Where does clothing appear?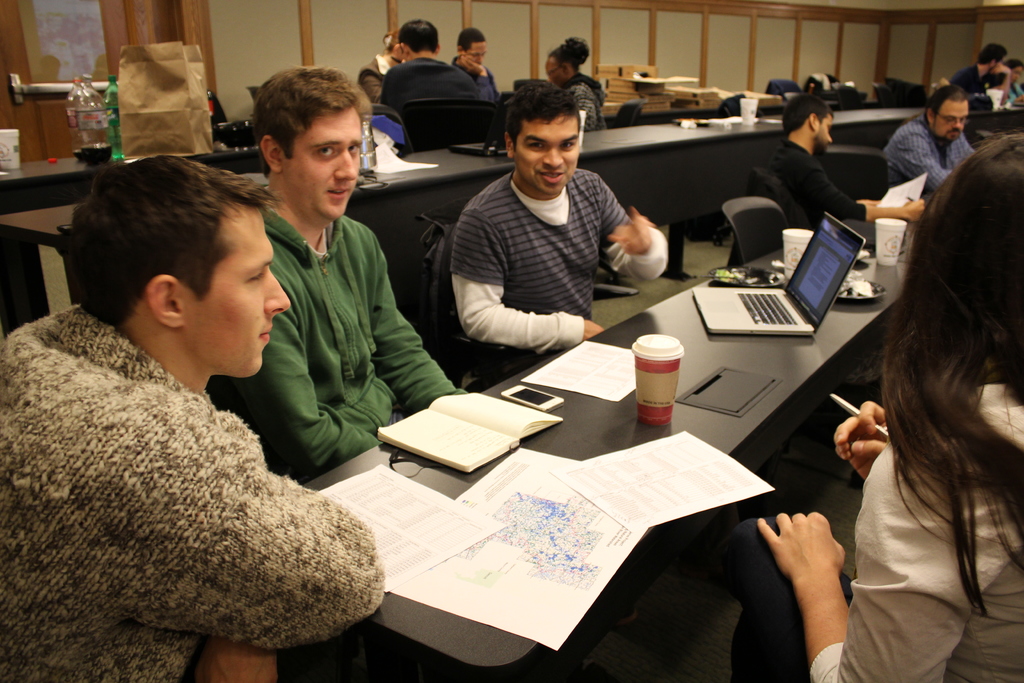
Appears at pyautogui.locateOnScreen(0, 302, 383, 682).
